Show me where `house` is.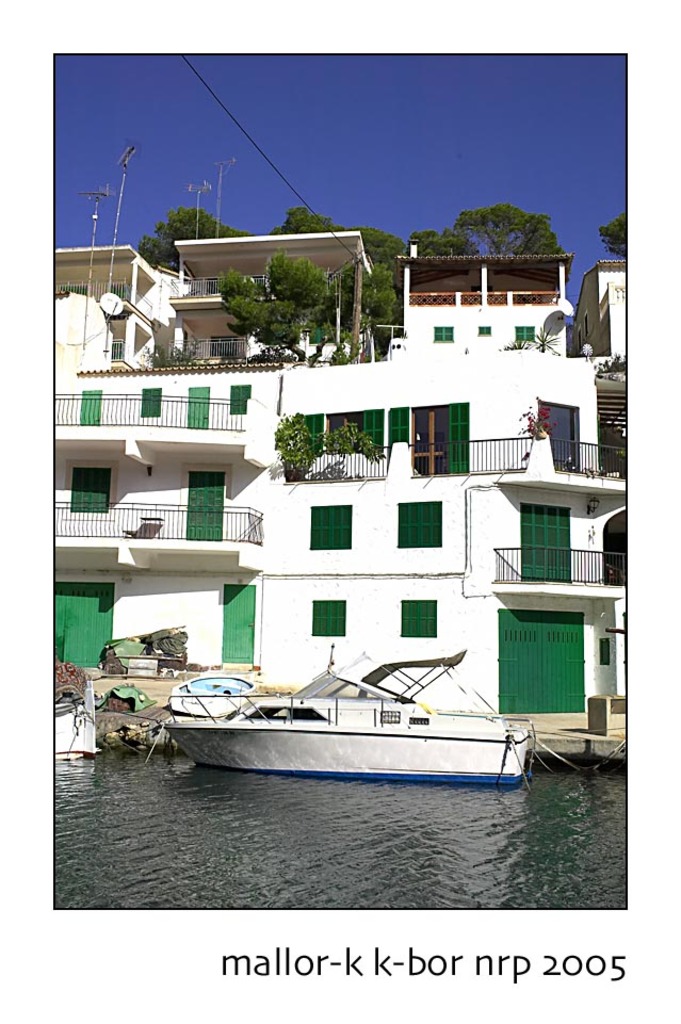
`house` is at [492, 274, 644, 752].
